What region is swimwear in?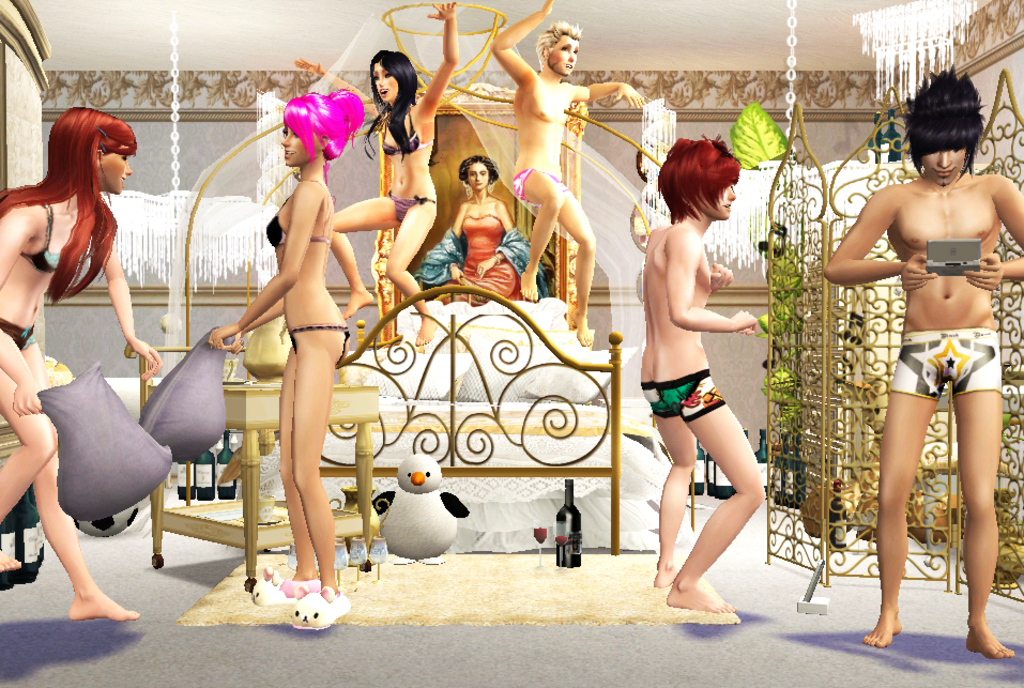
[left=20, top=203, right=63, bottom=272].
